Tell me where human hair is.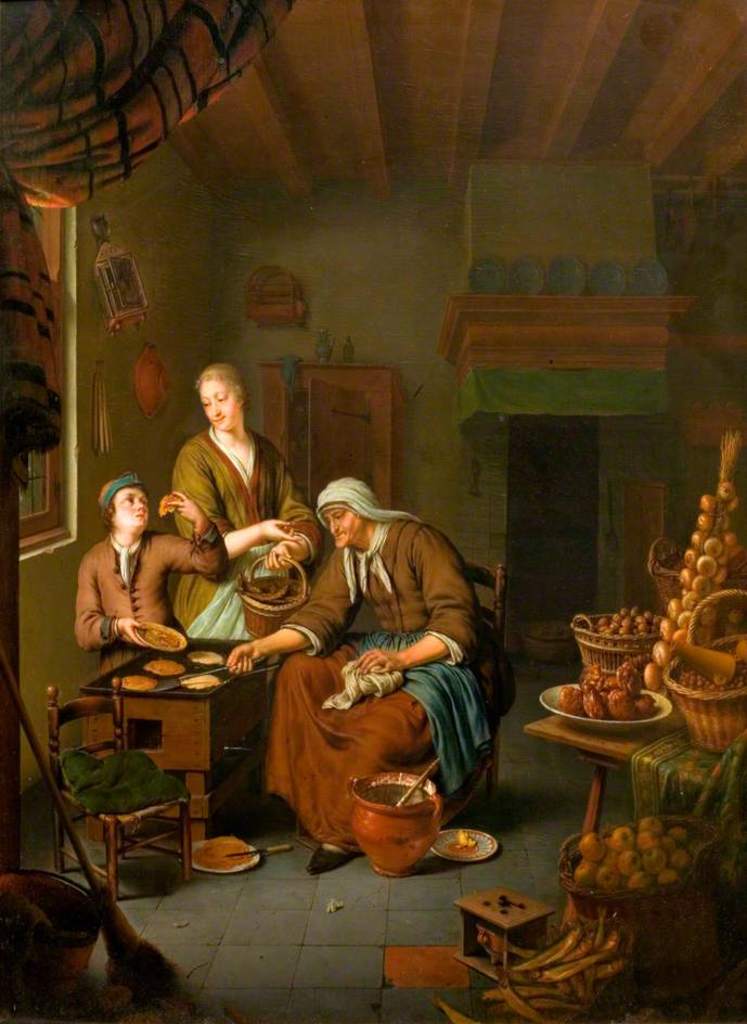
human hair is at Rect(192, 362, 243, 400).
